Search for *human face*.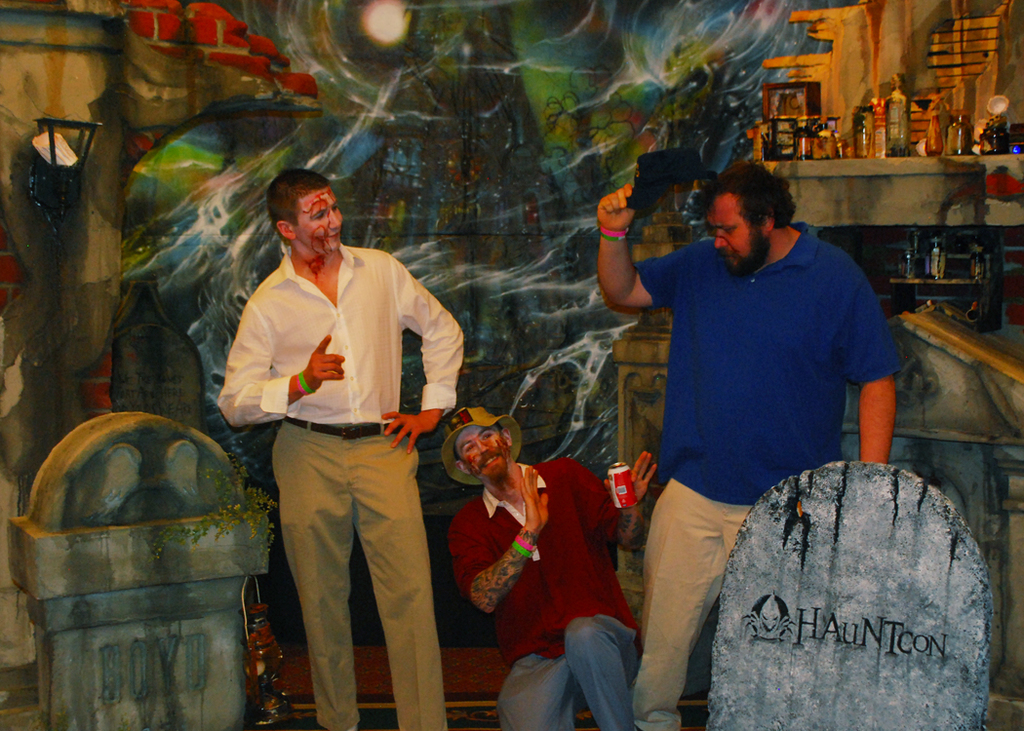
Found at select_region(298, 191, 341, 249).
